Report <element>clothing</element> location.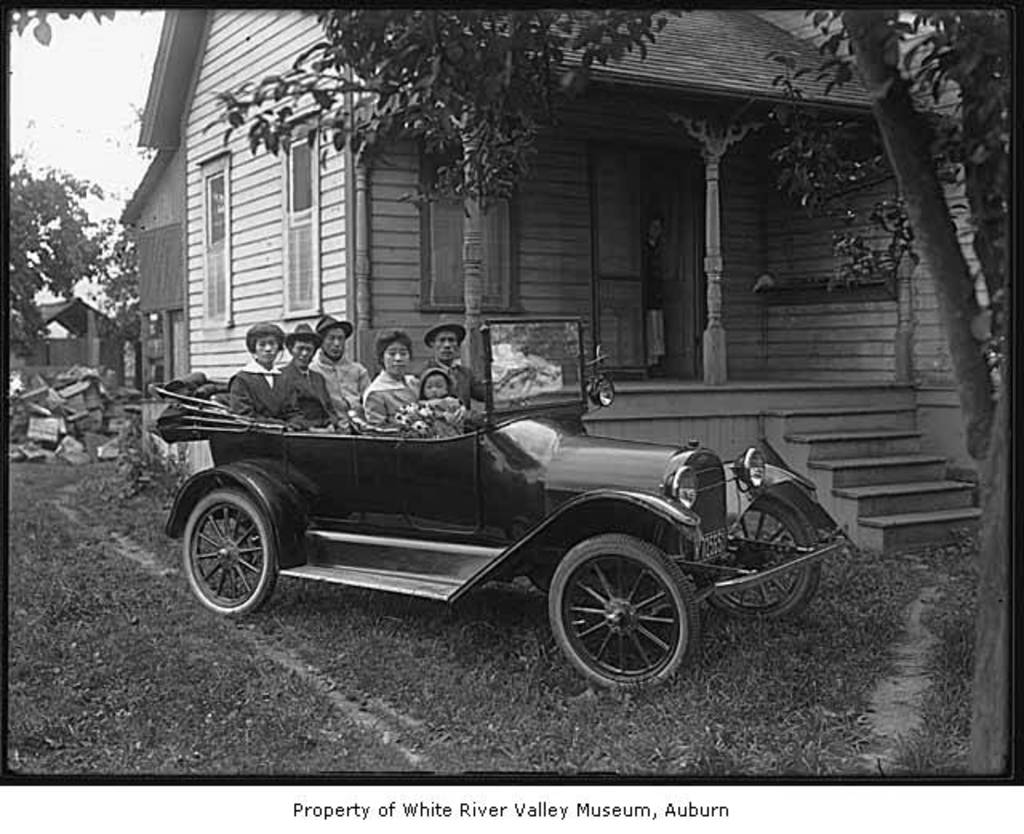
Report: bbox=[307, 354, 376, 413].
